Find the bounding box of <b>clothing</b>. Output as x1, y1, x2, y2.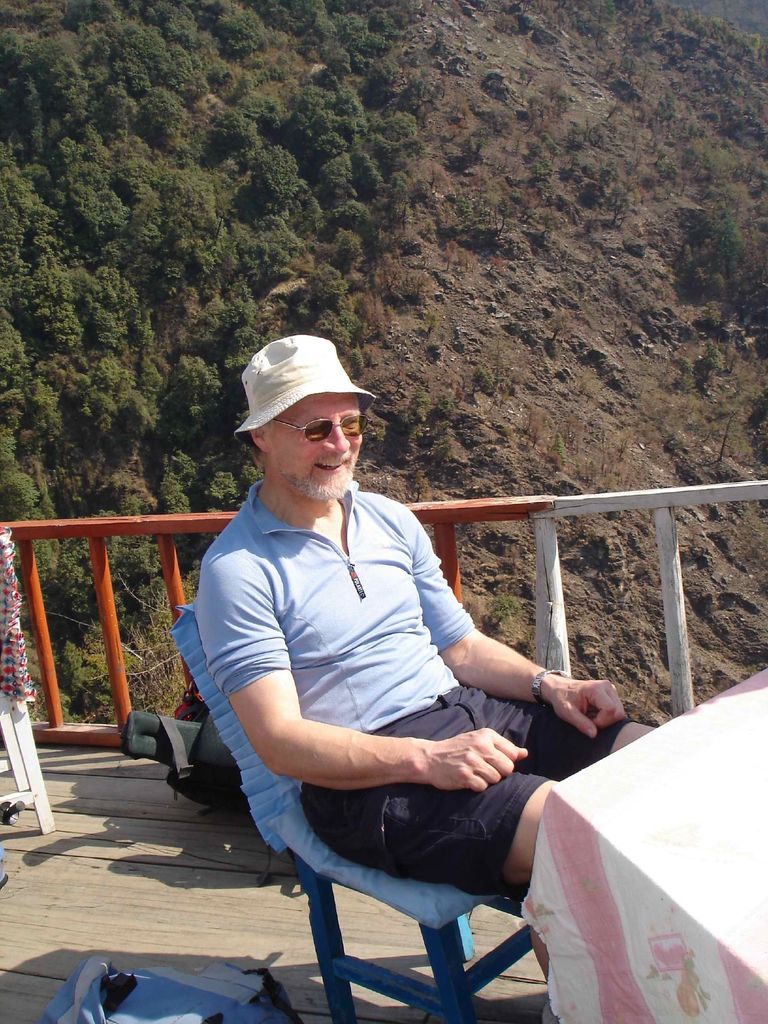
174, 424, 573, 944.
